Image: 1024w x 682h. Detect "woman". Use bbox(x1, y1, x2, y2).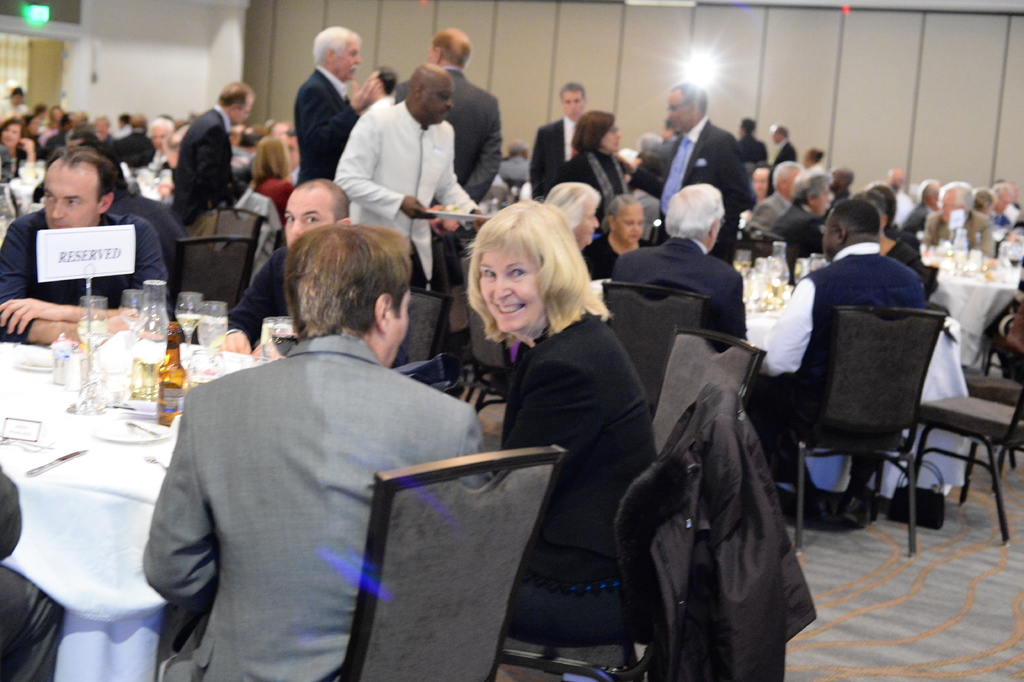
bbox(543, 172, 602, 256).
